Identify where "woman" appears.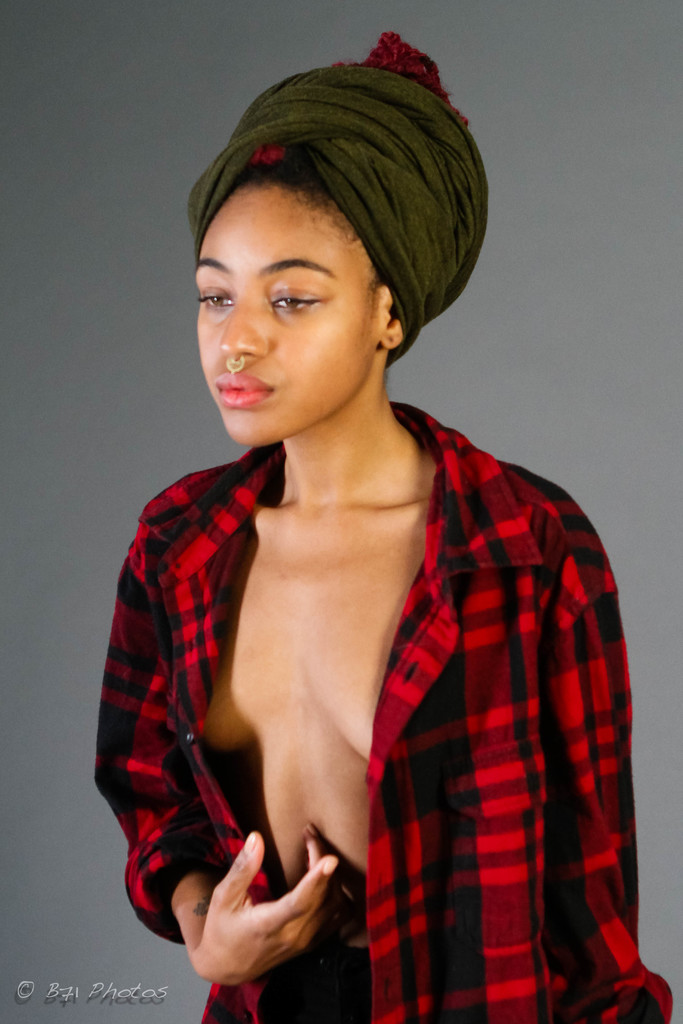
Appears at [67, 39, 661, 1011].
